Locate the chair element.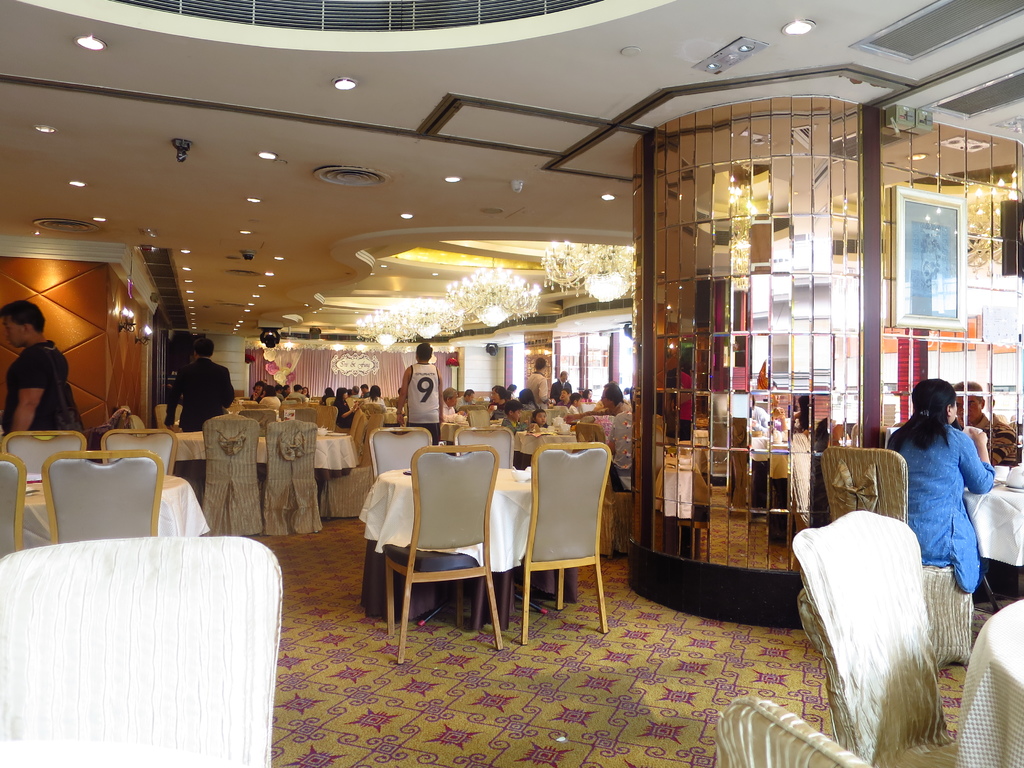
Element bbox: detection(456, 426, 514, 468).
